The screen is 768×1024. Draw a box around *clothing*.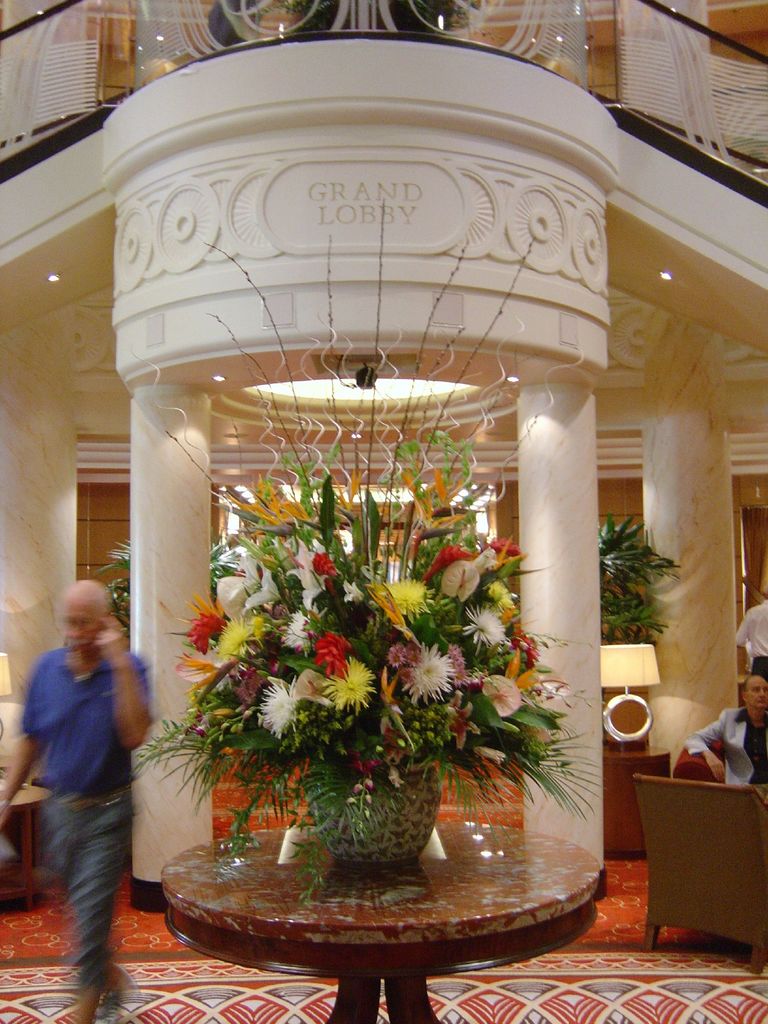
[left=683, top=703, right=767, bottom=788].
